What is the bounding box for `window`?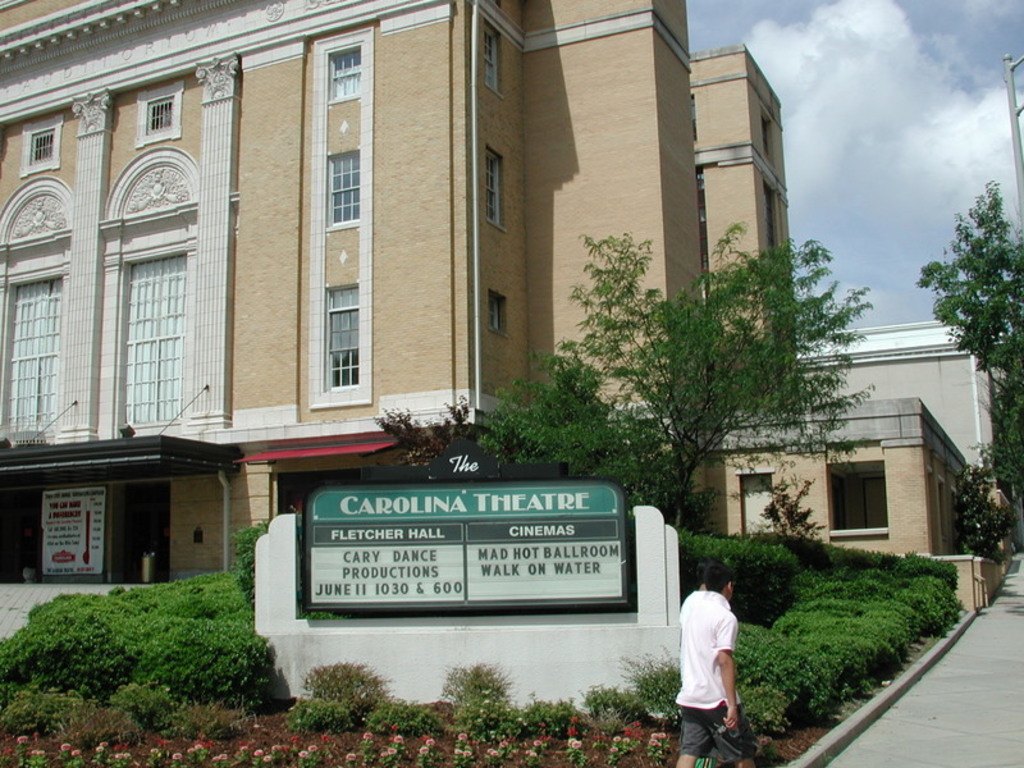
rect(476, 137, 511, 229).
